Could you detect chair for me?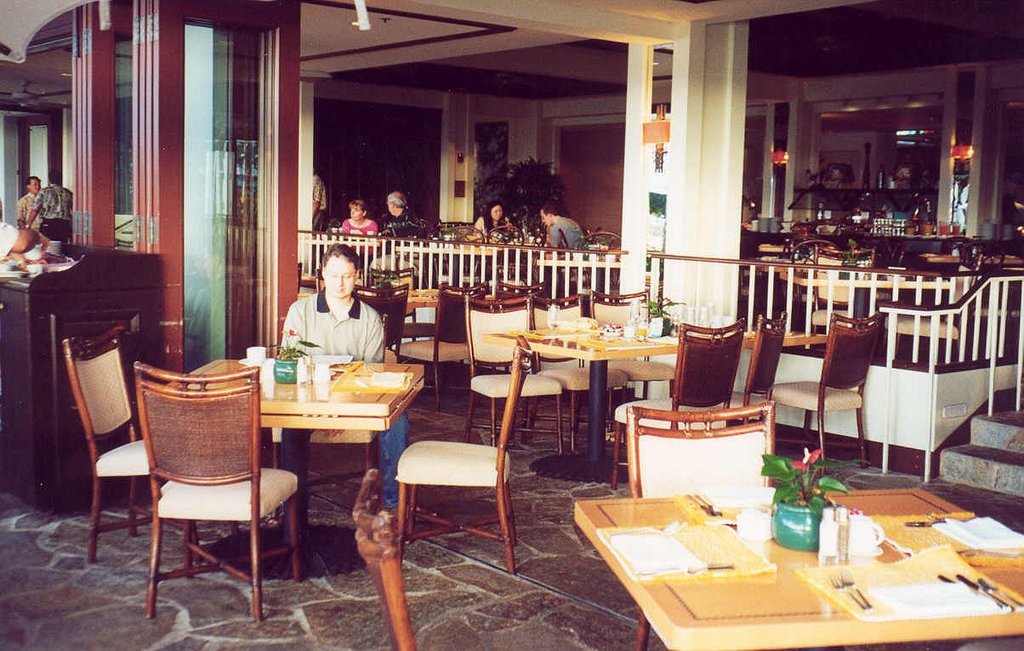
Detection result: Rect(726, 312, 787, 405).
